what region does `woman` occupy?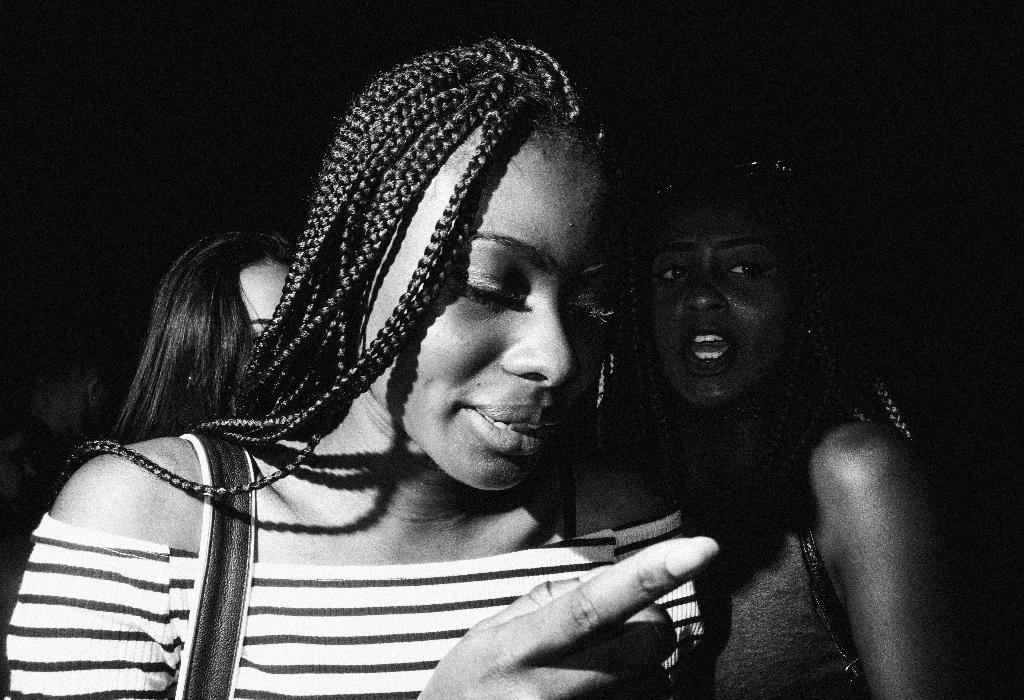
{"x1": 70, "y1": 33, "x2": 740, "y2": 699}.
